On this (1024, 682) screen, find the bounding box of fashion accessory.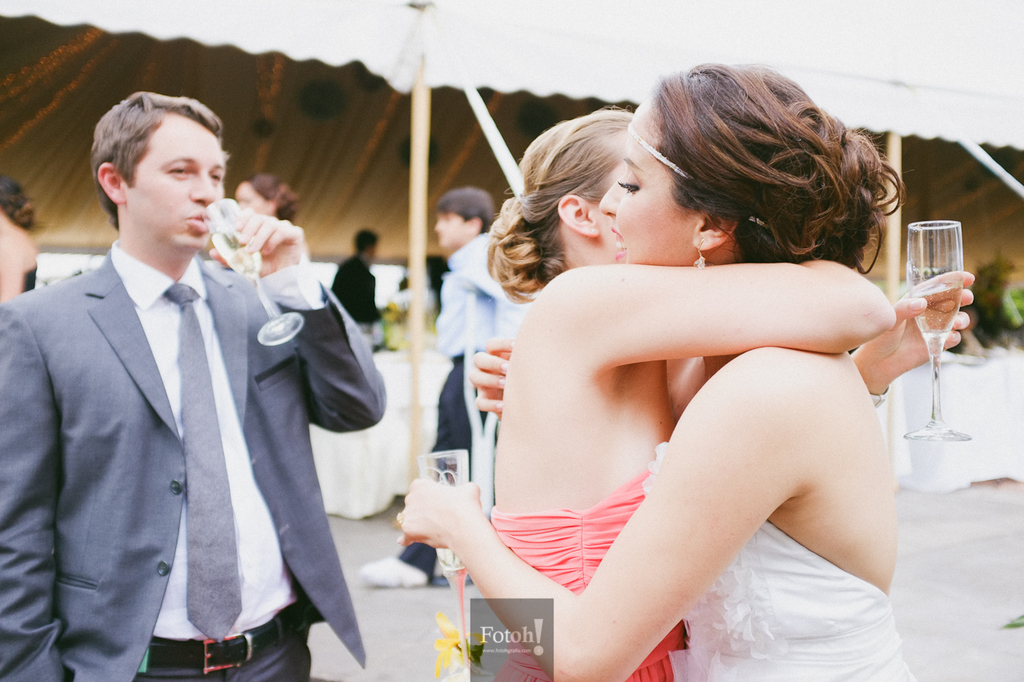
Bounding box: l=692, t=237, r=710, b=274.
